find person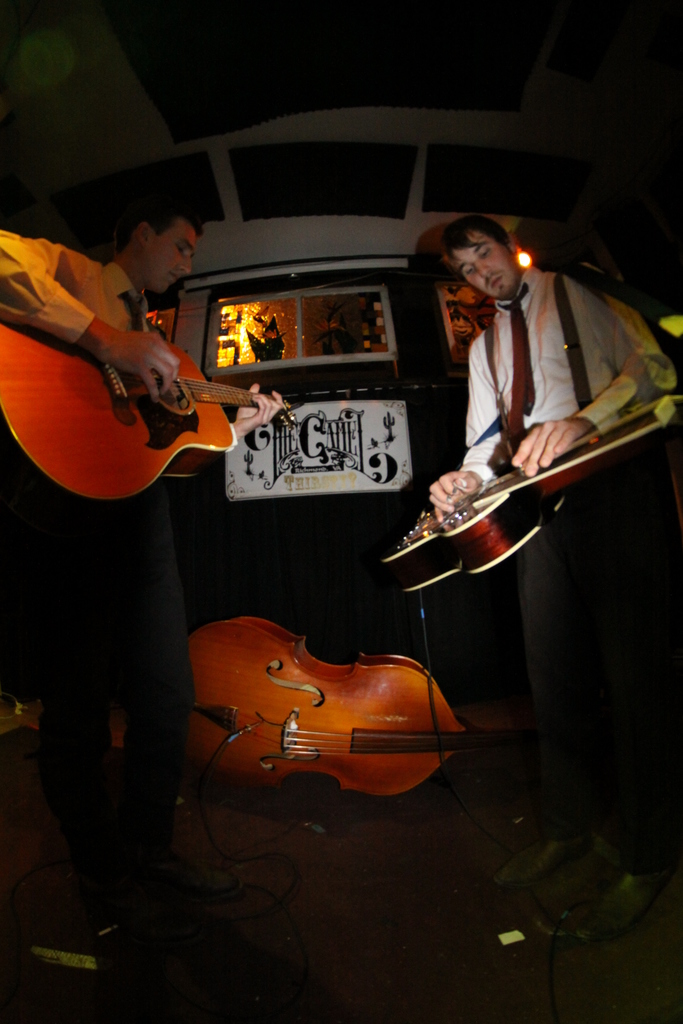
x1=431 y1=209 x2=677 y2=941
